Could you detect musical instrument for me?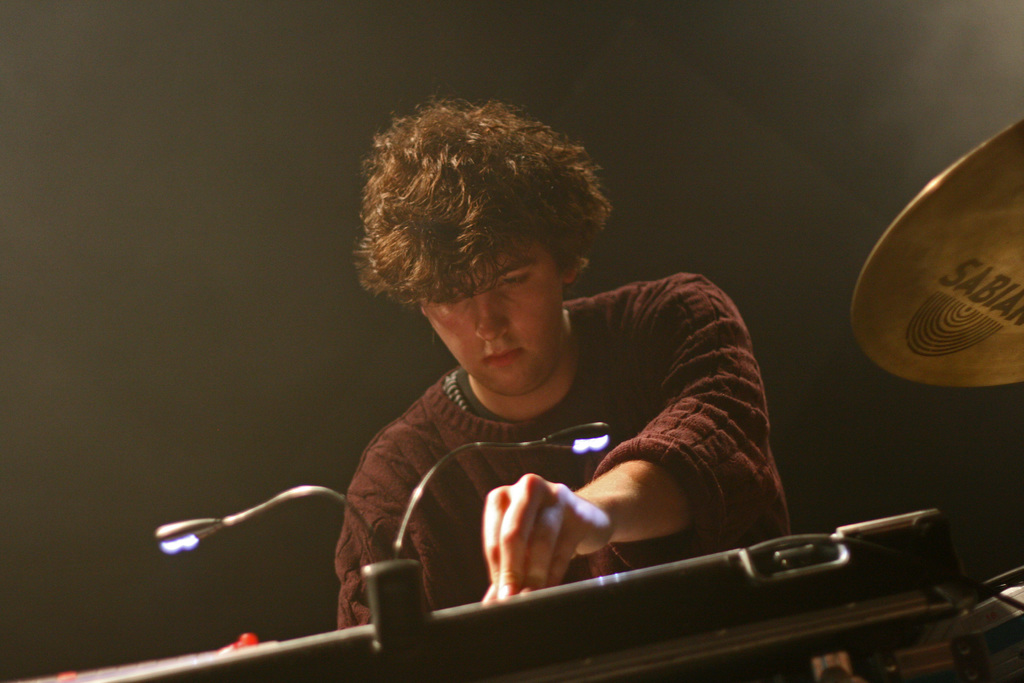
Detection result: <region>0, 498, 927, 682</region>.
